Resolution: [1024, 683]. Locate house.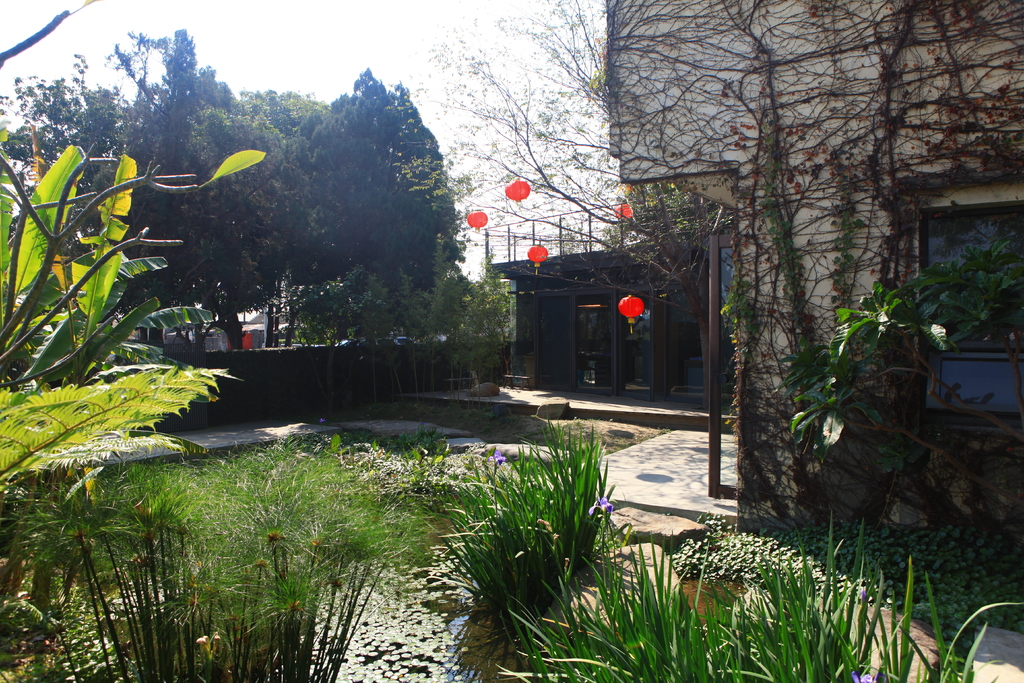
(x1=600, y1=0, x2=1023, y2=520).
